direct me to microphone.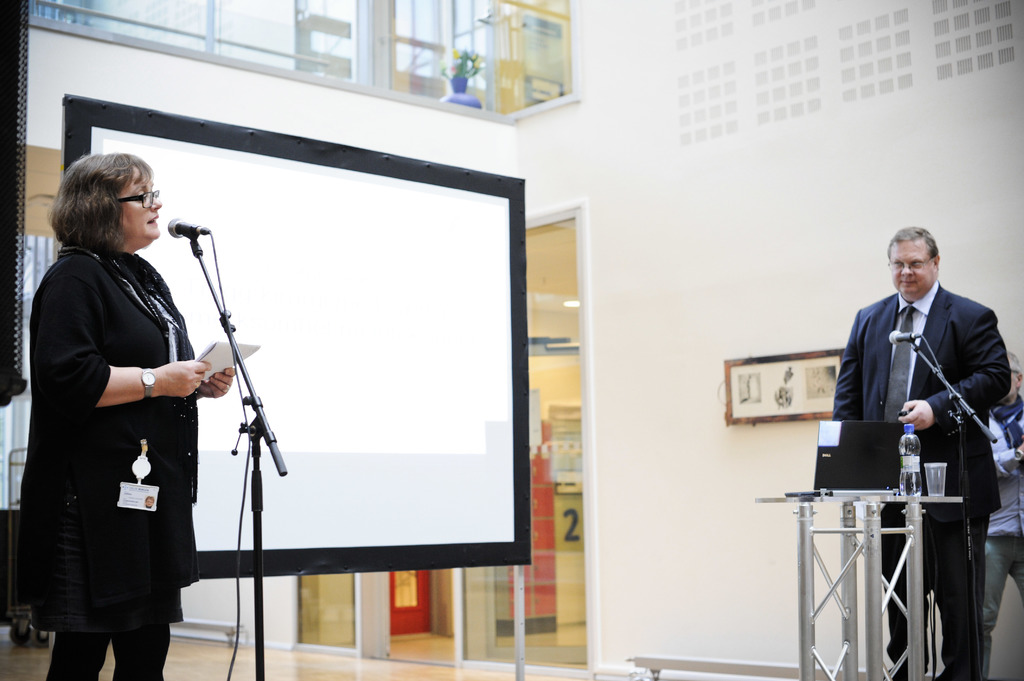
Direction: (888,324,925,341).
